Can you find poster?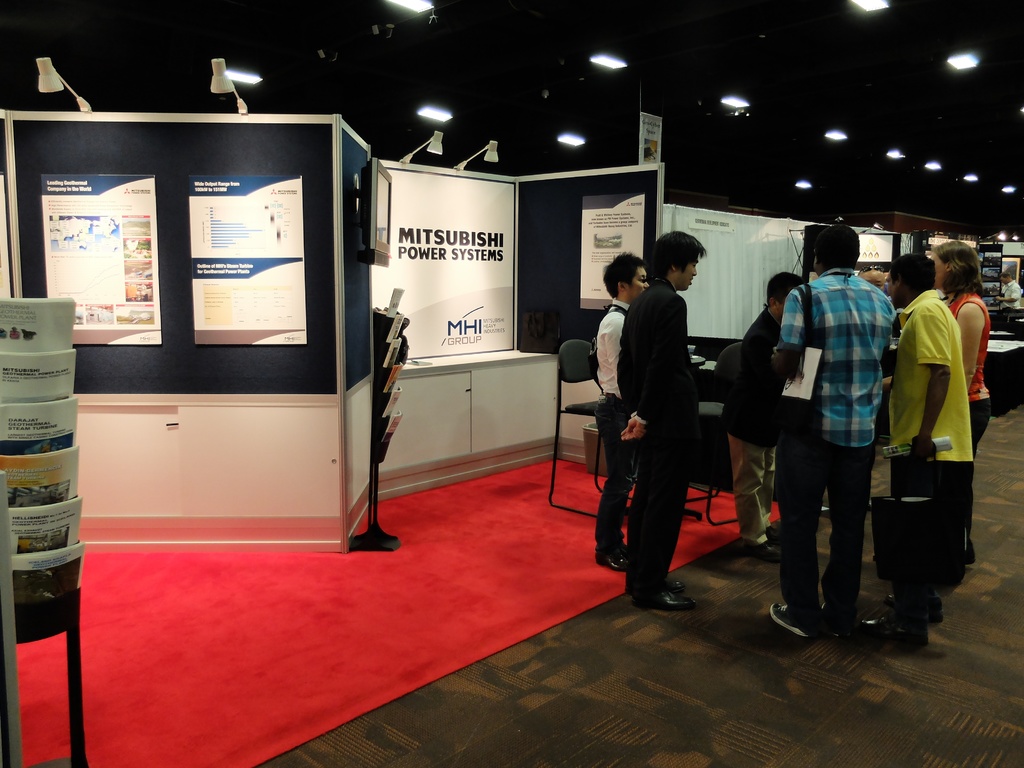
Yes, bounding box: [x1=639, y1=113, x2=662, y2=166].
